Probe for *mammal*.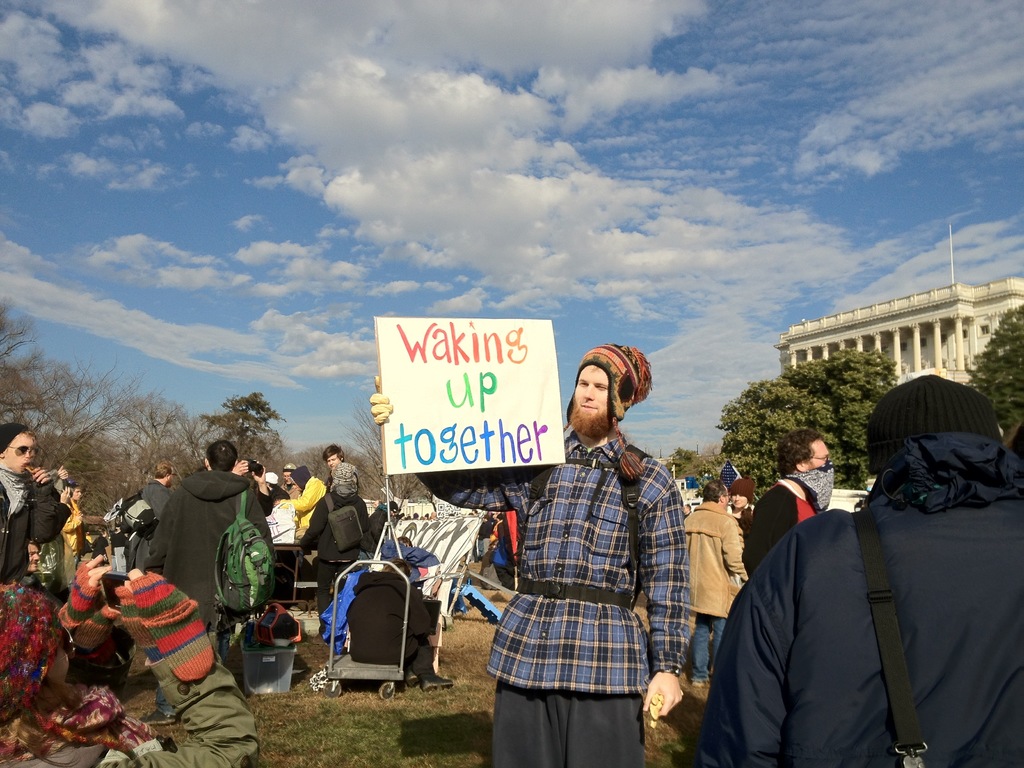
Probe result: locate(323, 440, 345, 486).
